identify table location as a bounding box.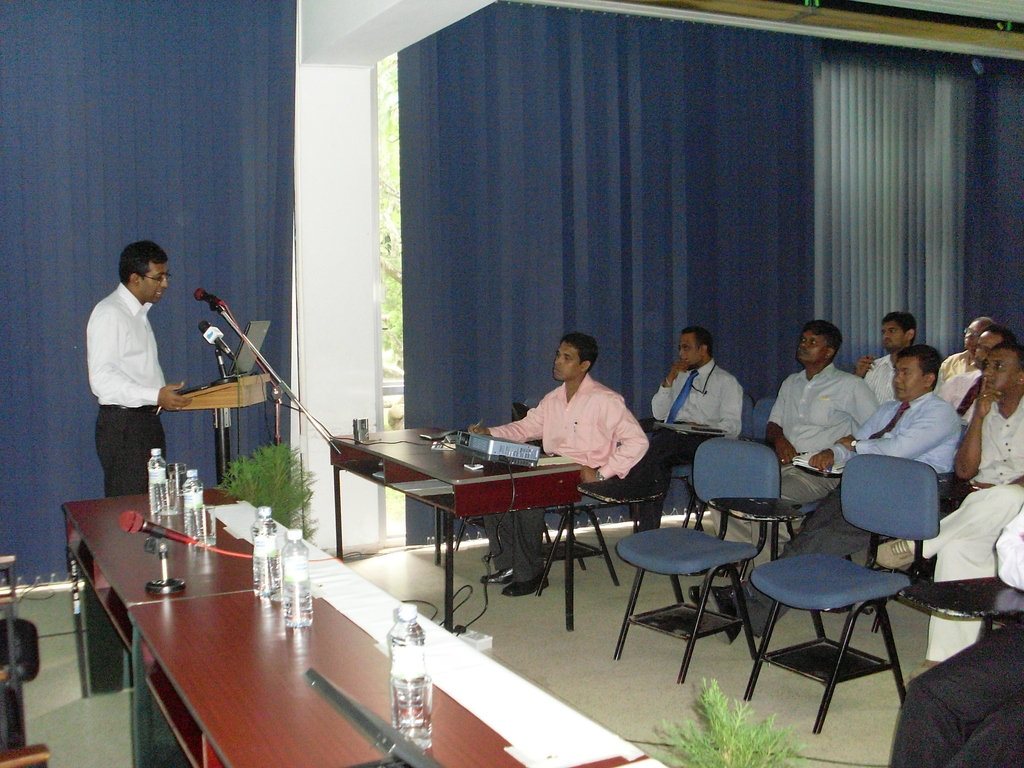
Rect(136, 585, 667, 767).
